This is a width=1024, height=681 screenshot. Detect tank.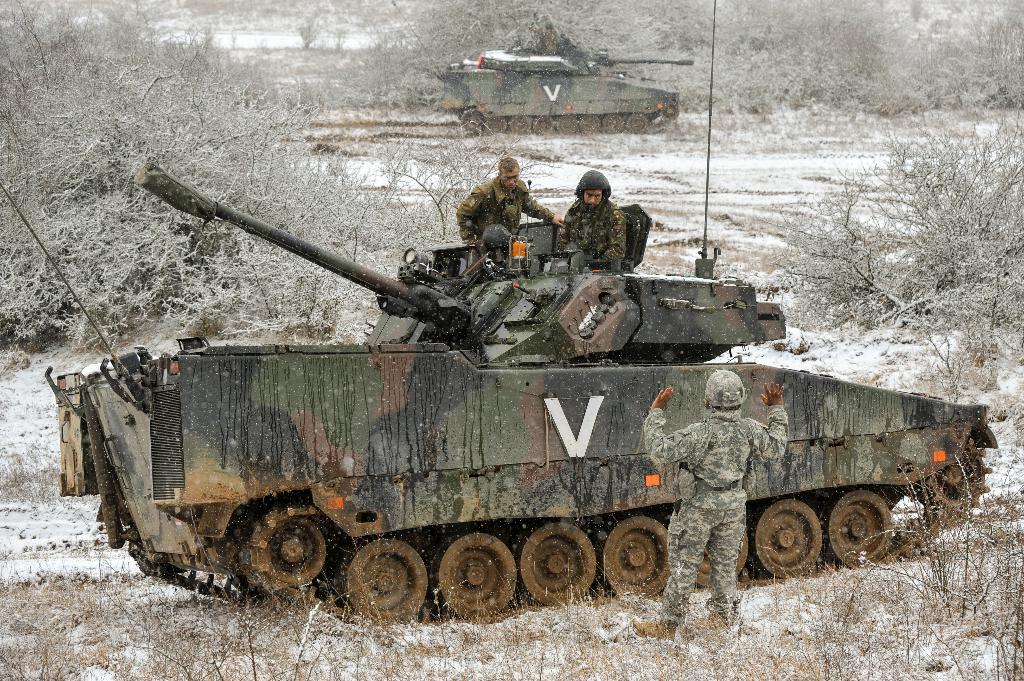
box(391, 0, 694, 137).
